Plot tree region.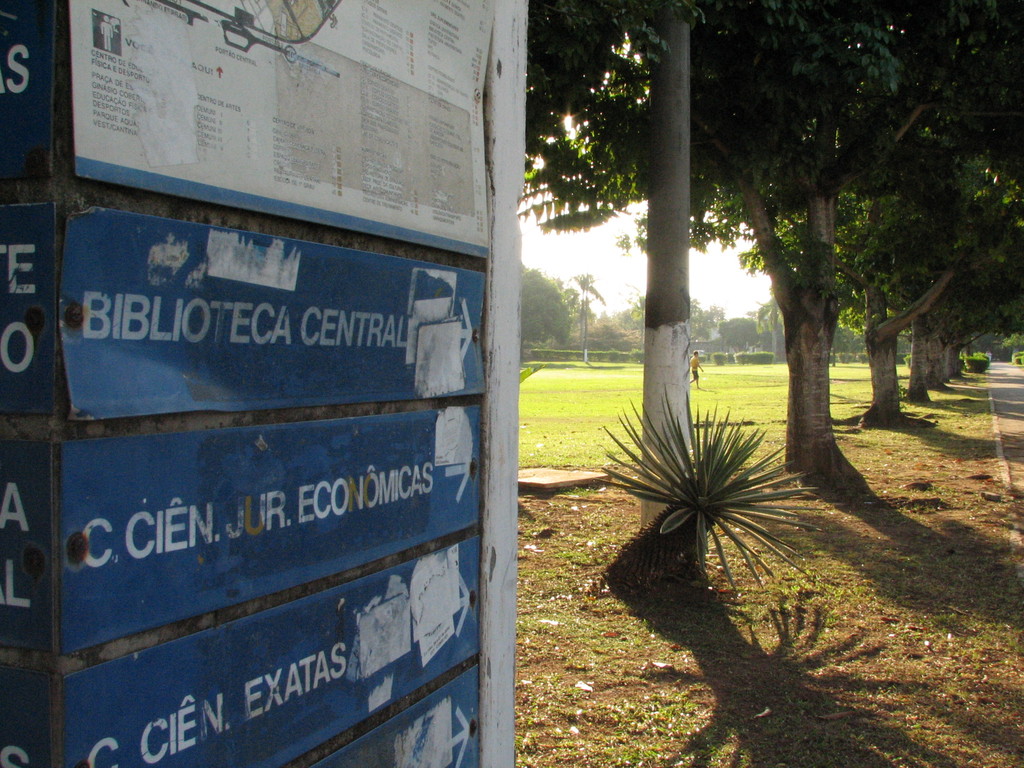
Plotted at (525,0,772,531).
